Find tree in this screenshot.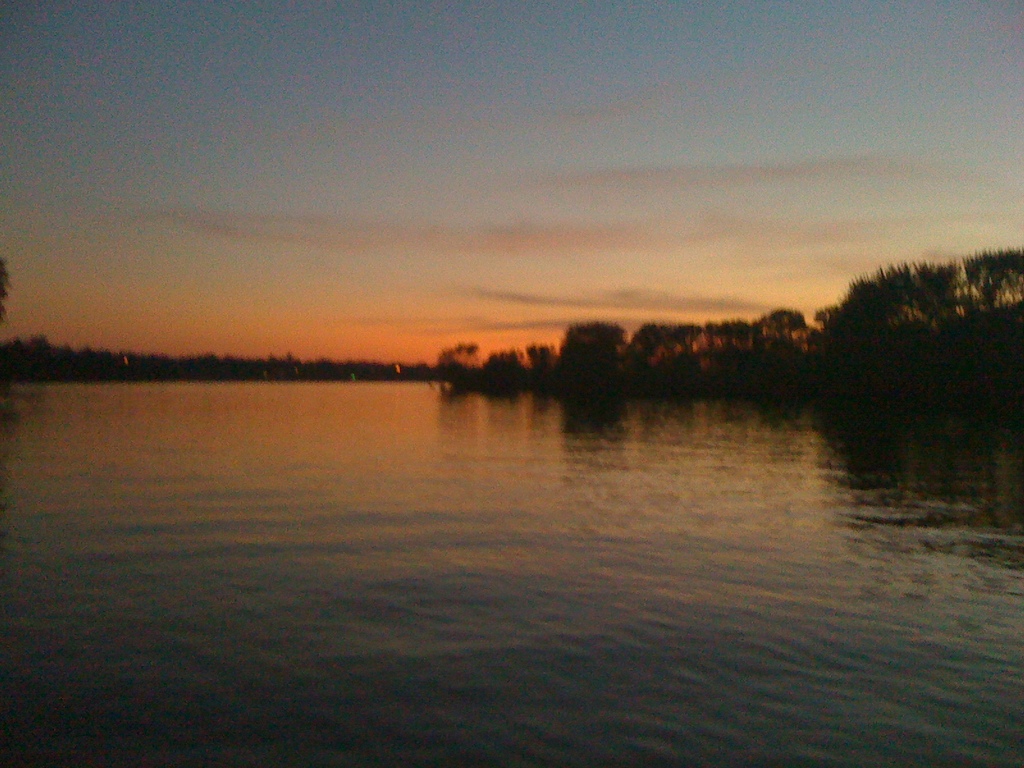
The bounding box for tree is crop(525, 347, 557, 367).
